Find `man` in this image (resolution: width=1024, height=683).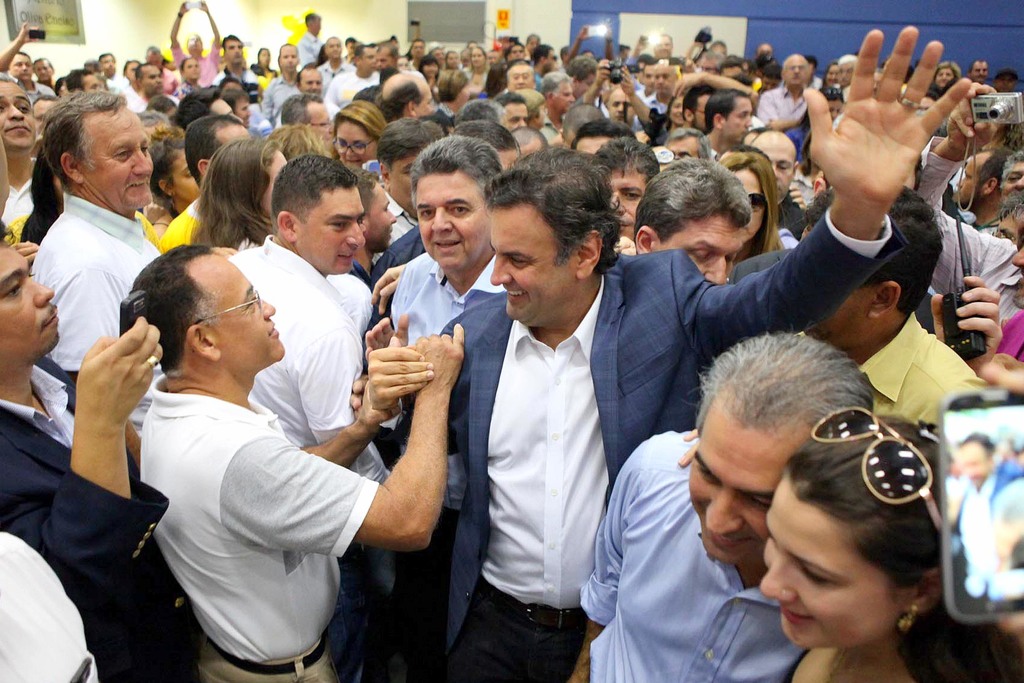
<region>518, 86, 547, 129</region>.
